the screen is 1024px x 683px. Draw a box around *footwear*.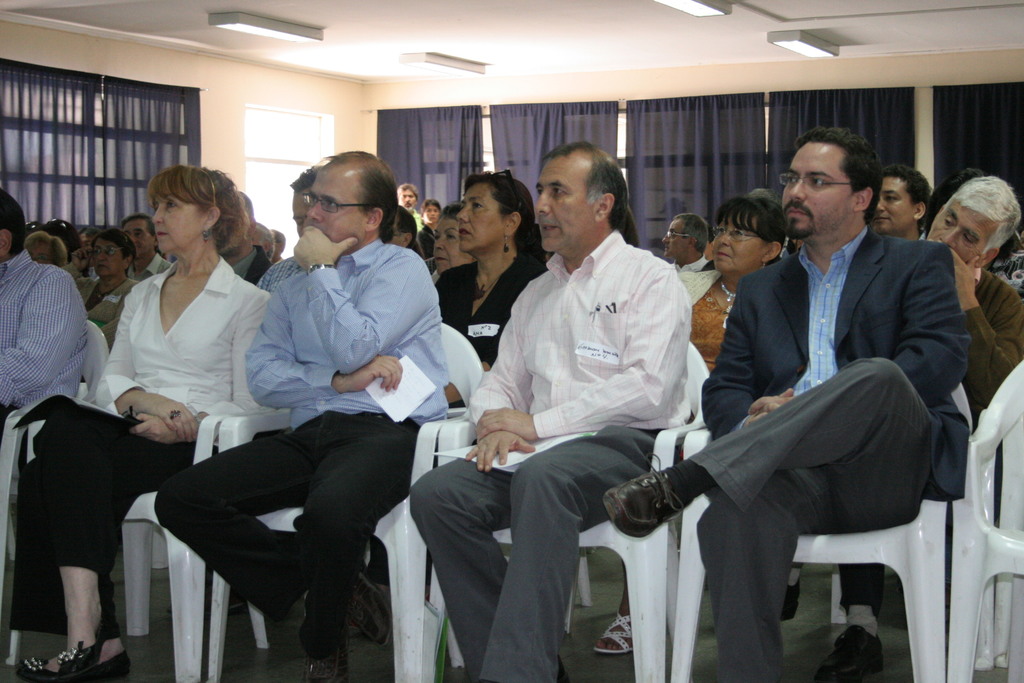
x1=15, y1=645, x2=94, y2=682.
